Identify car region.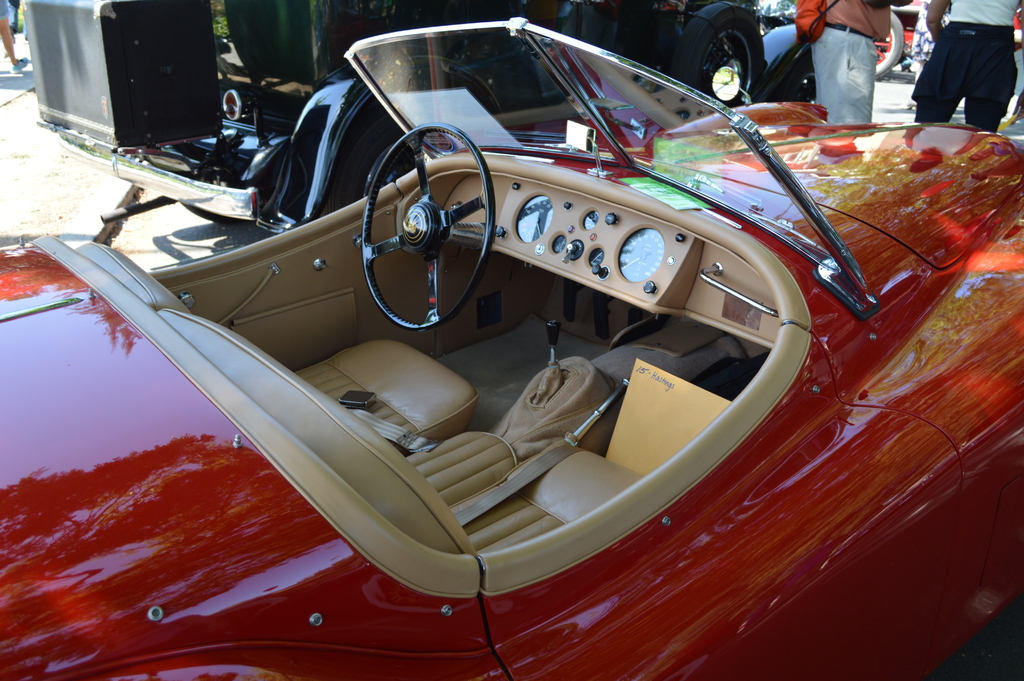
Region: box(21, 0, 818, 231).
